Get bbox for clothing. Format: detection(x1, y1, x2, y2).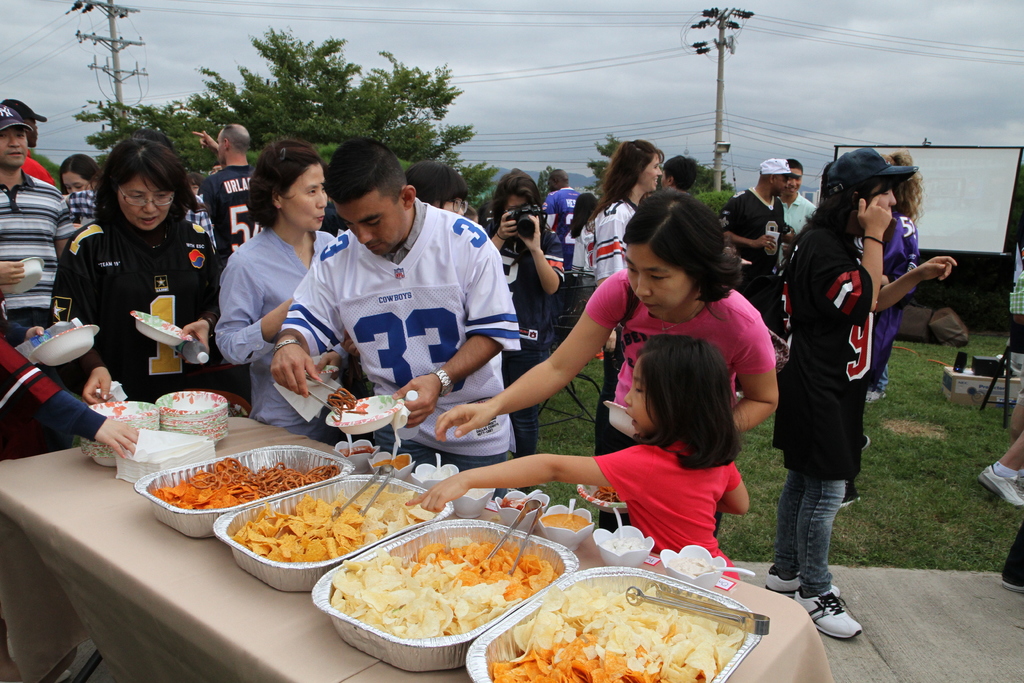
detection(774, 191, 817, 235).
